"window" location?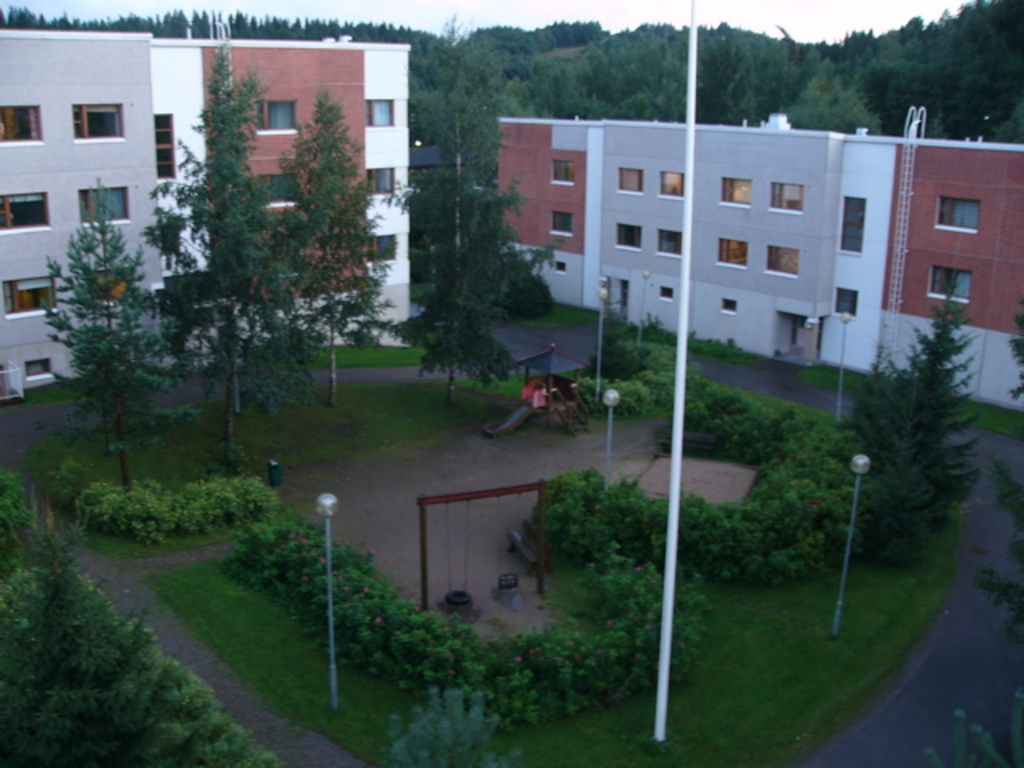
774 181 803 213
